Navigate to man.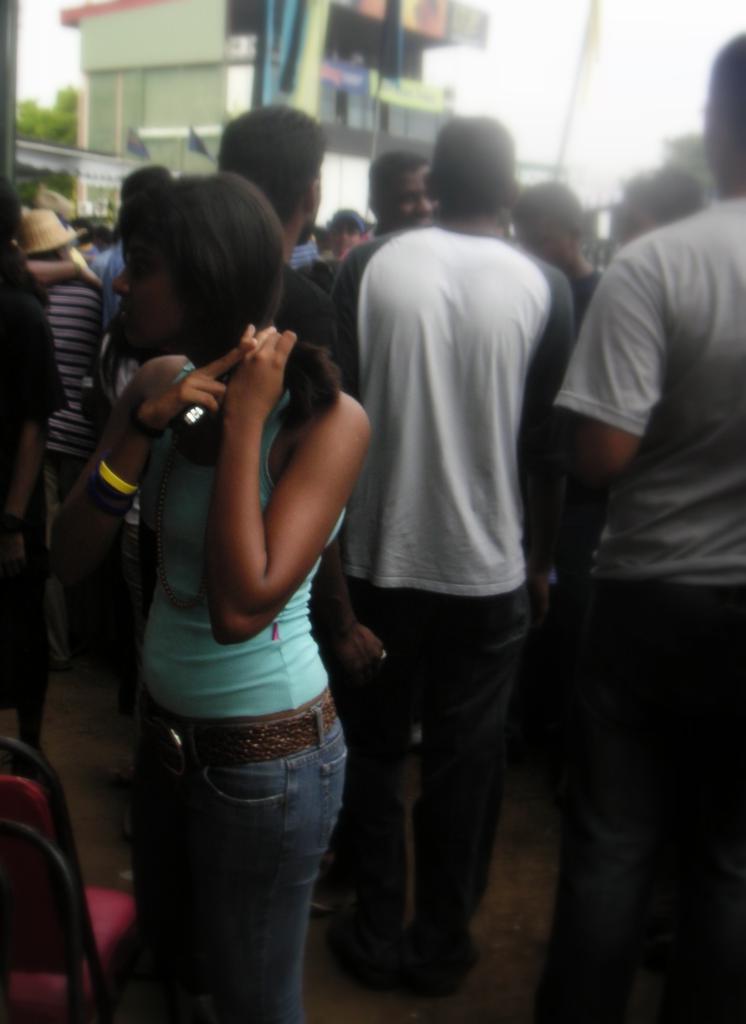
Navigation target: box(222, 100, 355, 308).
